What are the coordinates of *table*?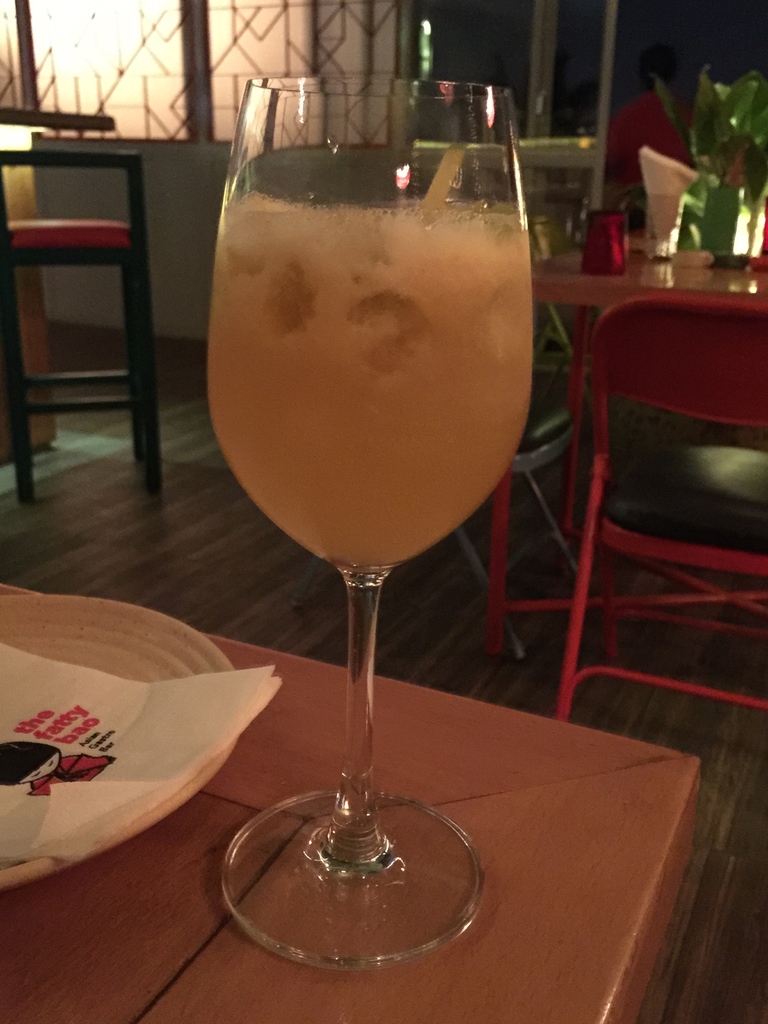
region(502, 215, 767, 657).
